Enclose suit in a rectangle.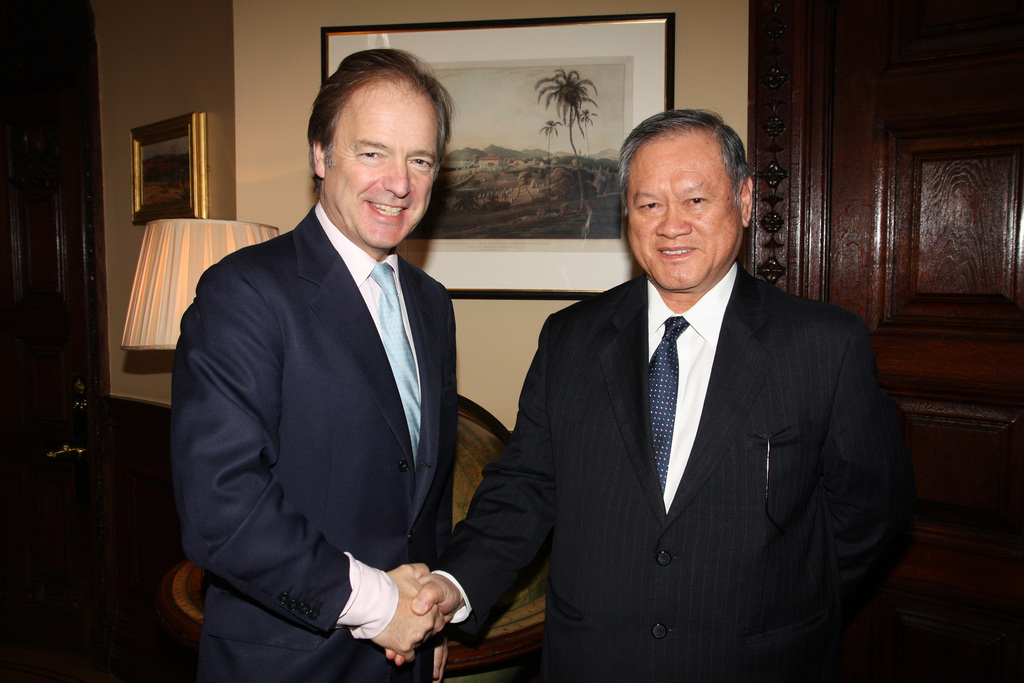
bbox=[168, 199, 457, 682].
